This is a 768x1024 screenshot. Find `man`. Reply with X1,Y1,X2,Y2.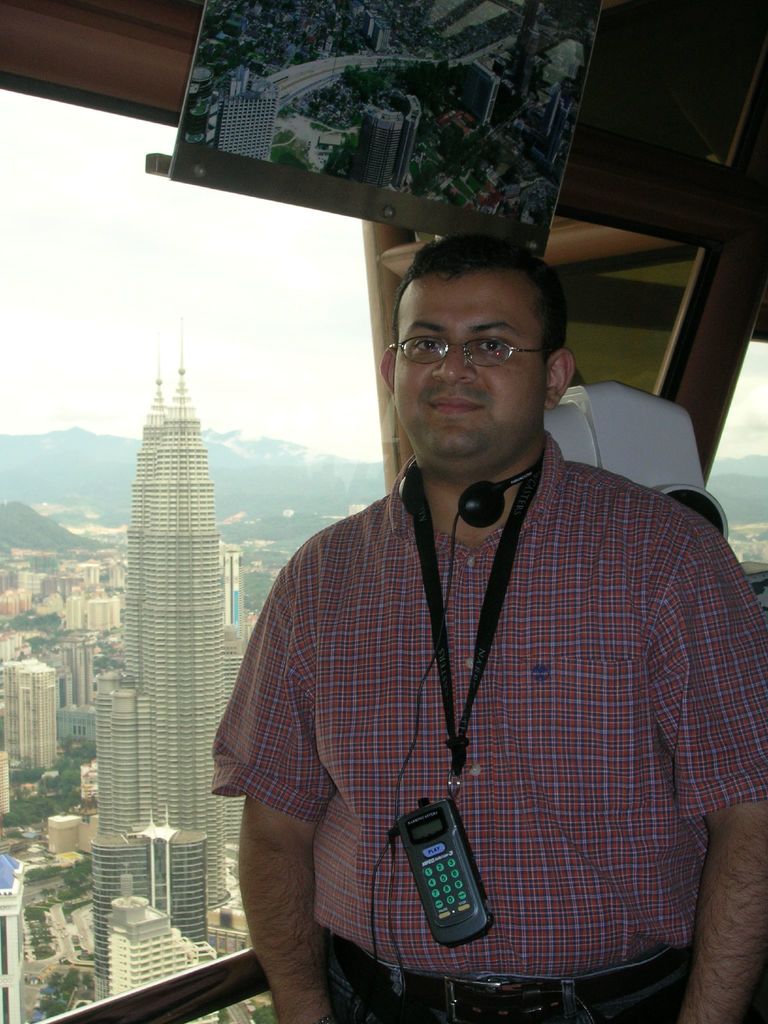
198,211,736,1022.
